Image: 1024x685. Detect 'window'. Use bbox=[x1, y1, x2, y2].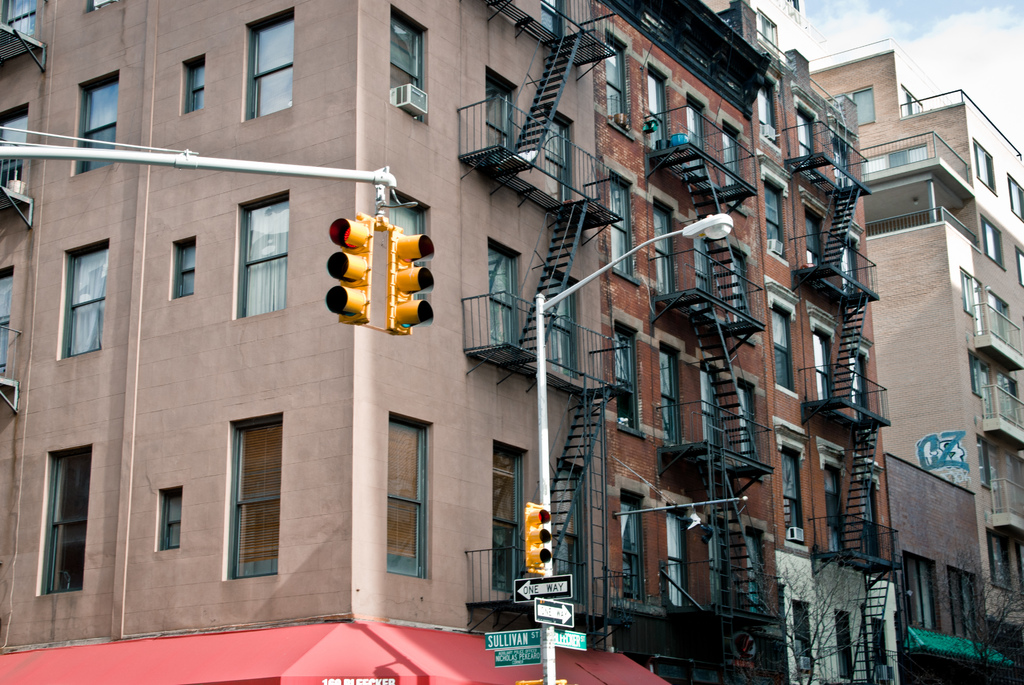
bbox=[237, 195, 291, 316].
